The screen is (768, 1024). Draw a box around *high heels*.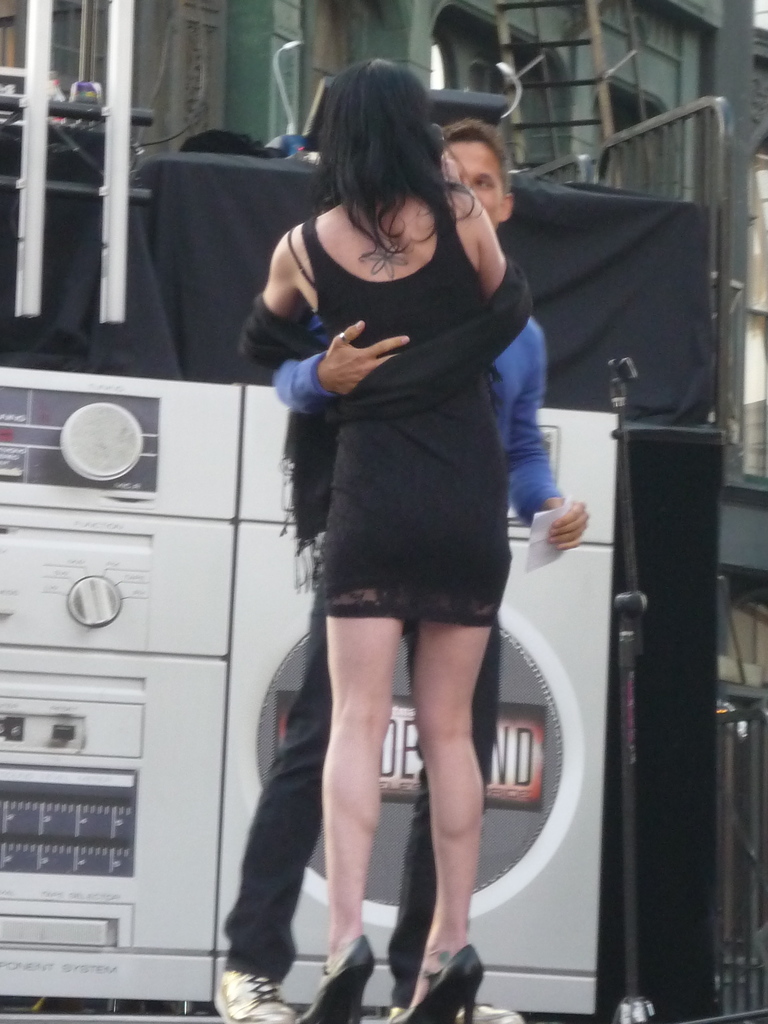
[left=387, top=943, right=484, bottom=1023].
